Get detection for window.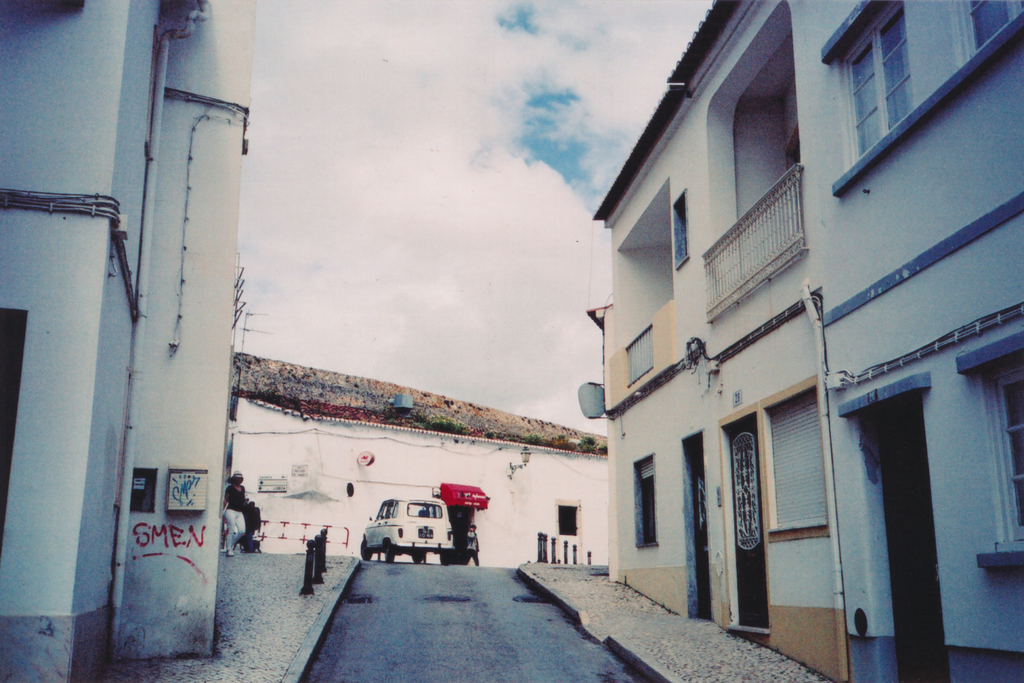
Detection: Rect(966, 0, 1023, 53).
